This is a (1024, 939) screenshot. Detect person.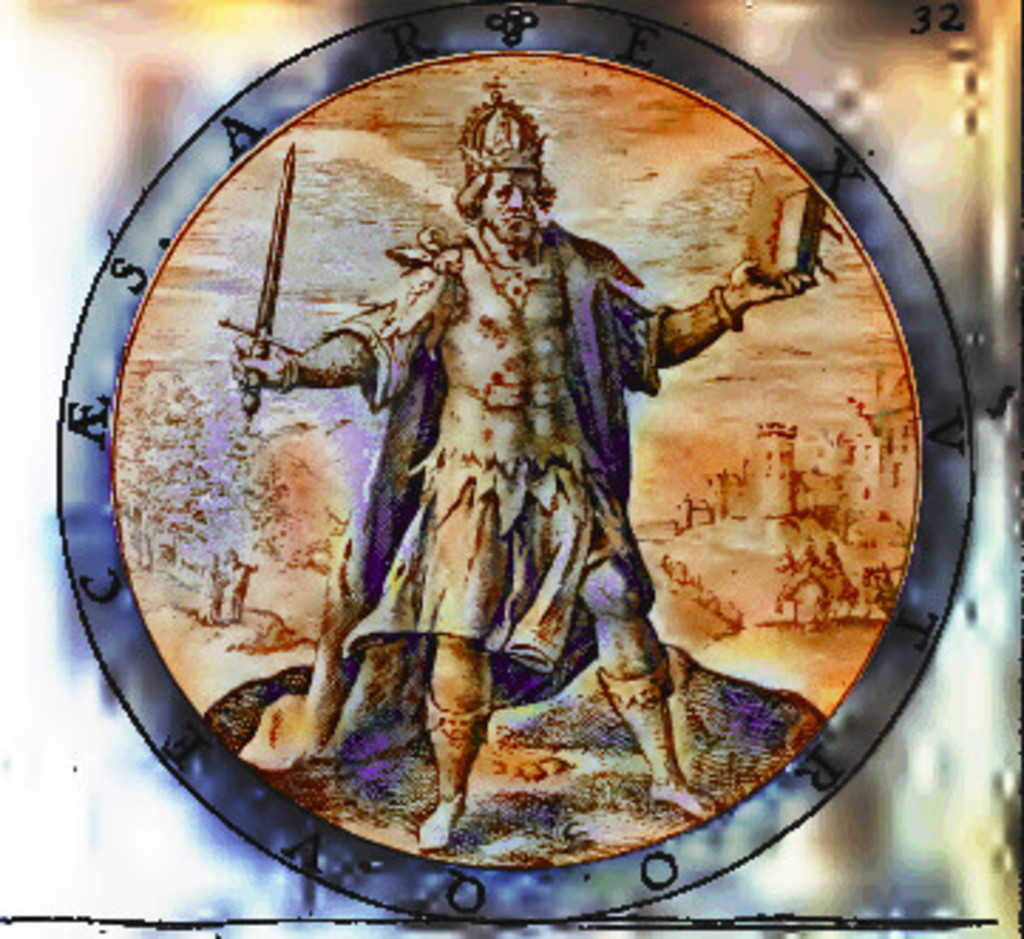
select_region(230, 77, 823, 854).
